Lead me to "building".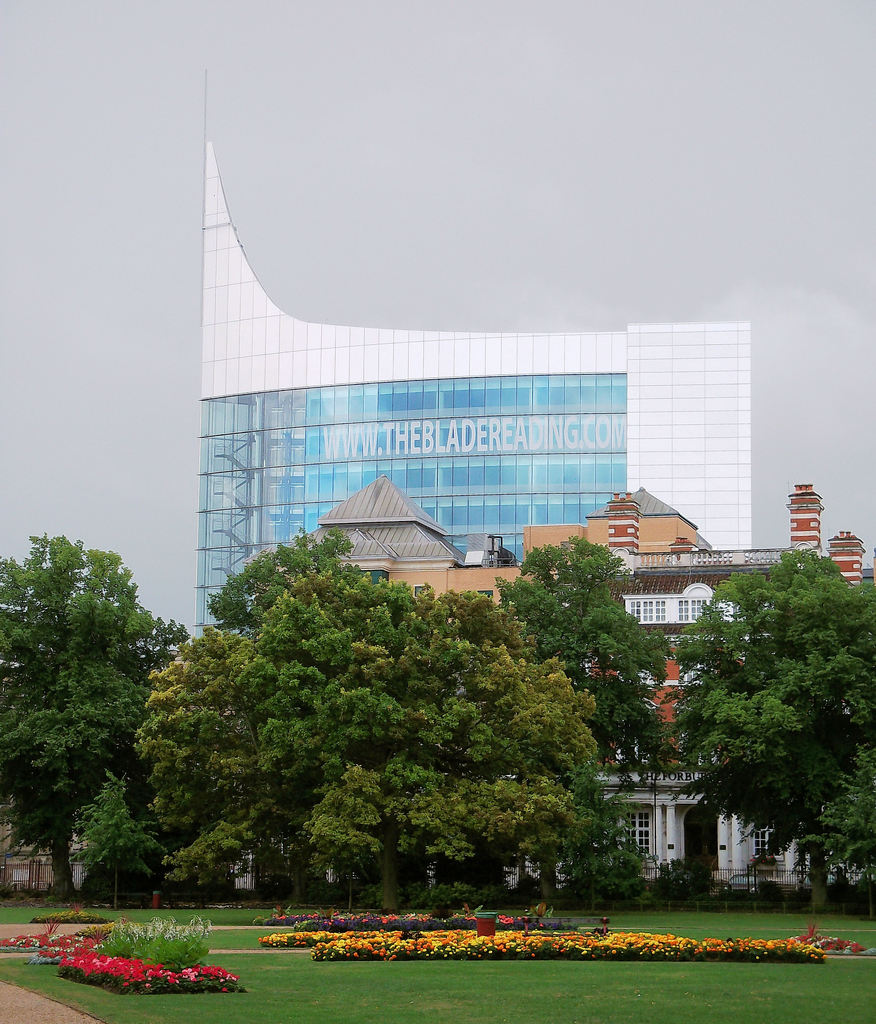
Lead to left=236, top=469, right=713, bottom=891.
